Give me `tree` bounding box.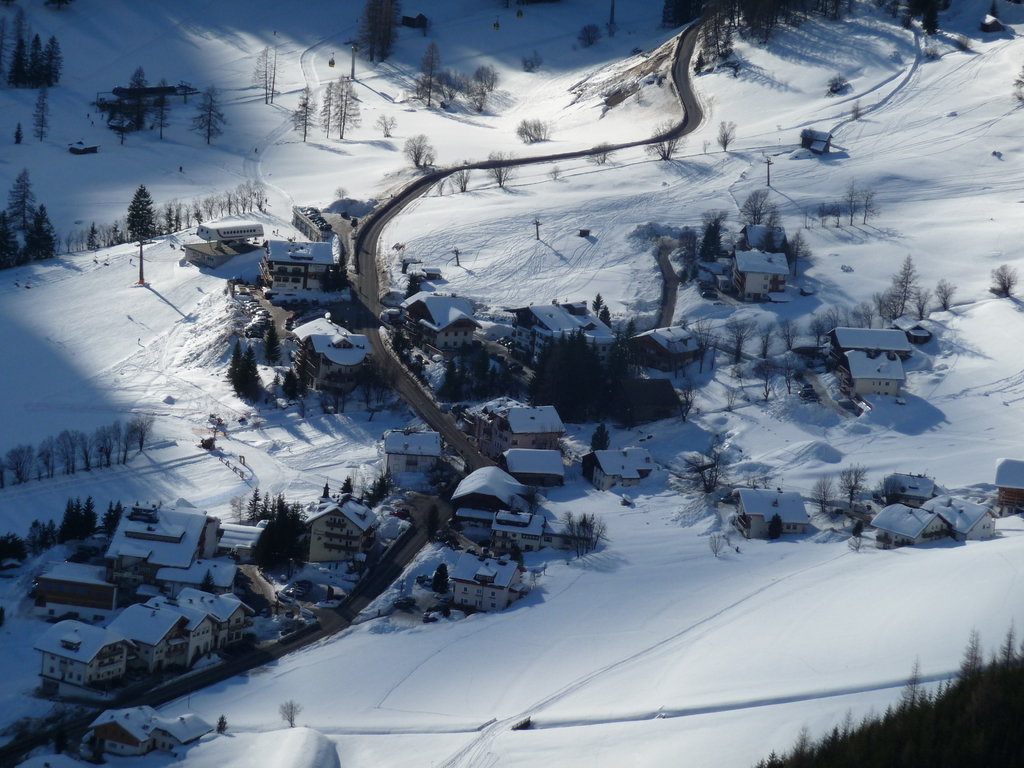
189, 82, 230, 143.
